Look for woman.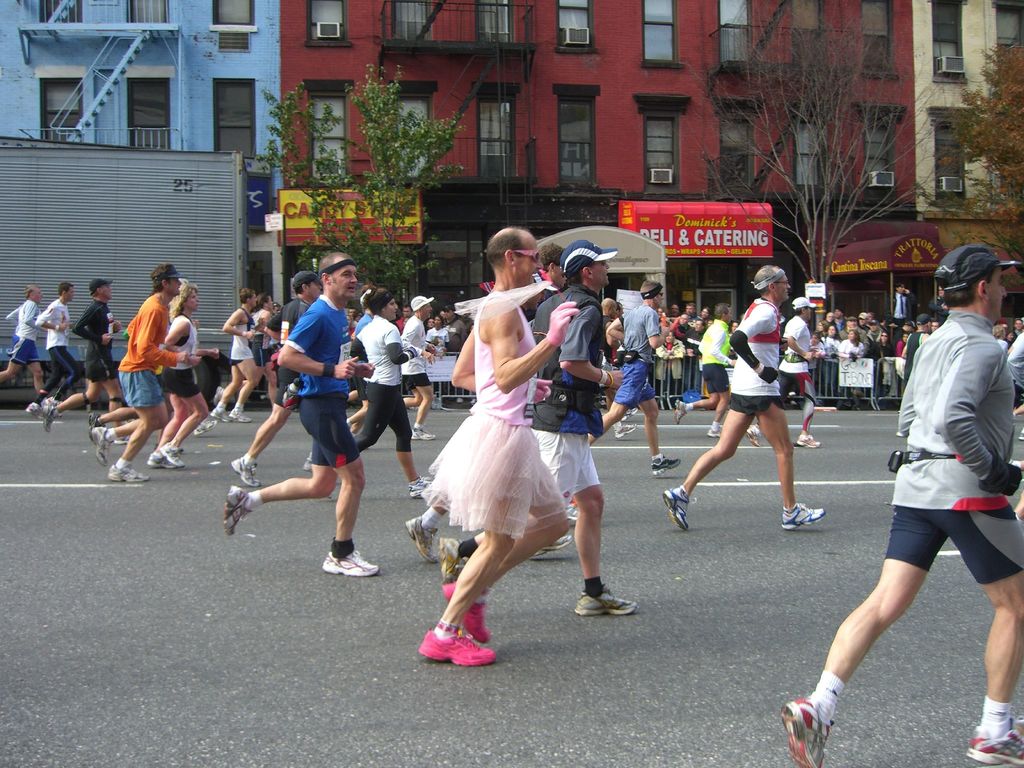
Found: bbox=(814, 320, 828, 340).
